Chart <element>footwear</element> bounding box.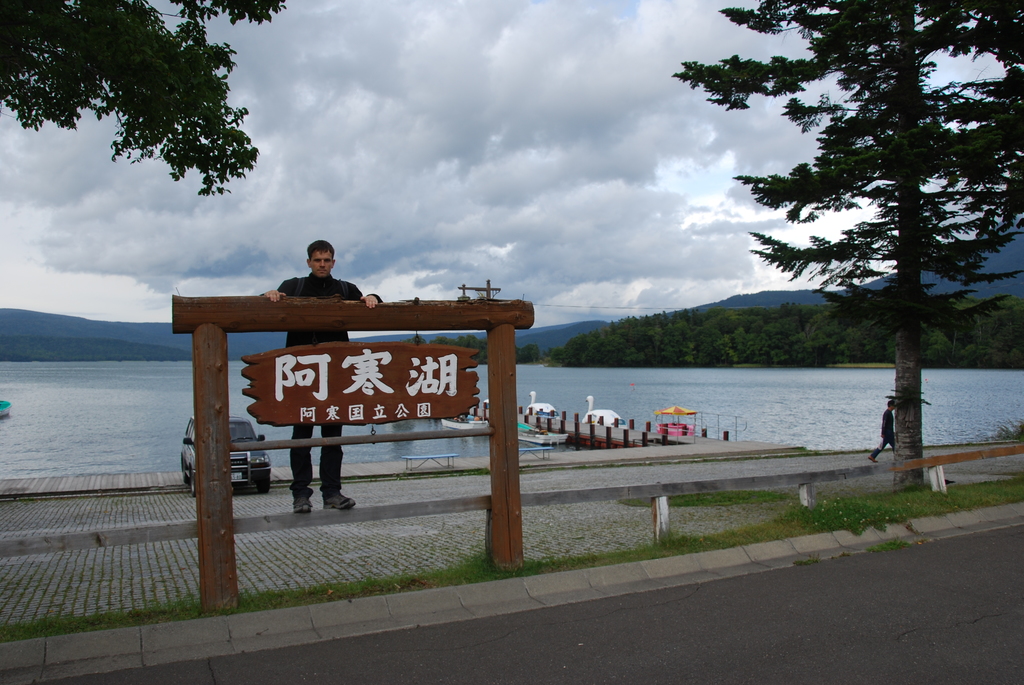
Charted: [866,452,879,464].
